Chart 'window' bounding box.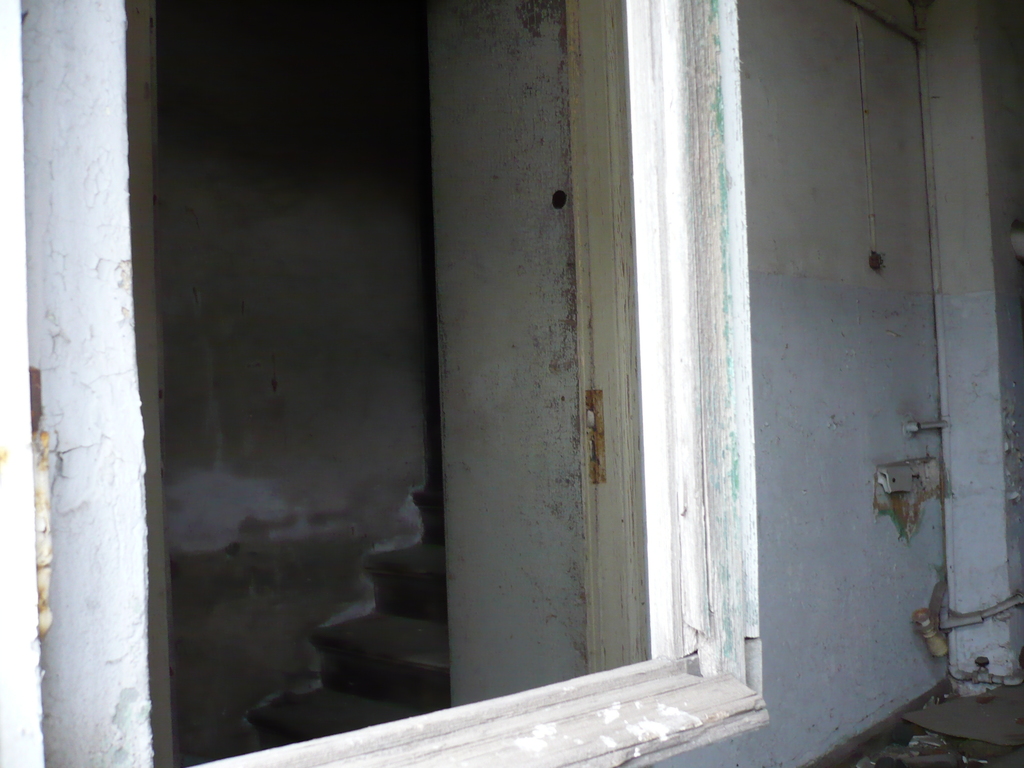
Charted: locate(33, 0, 694, 757).
